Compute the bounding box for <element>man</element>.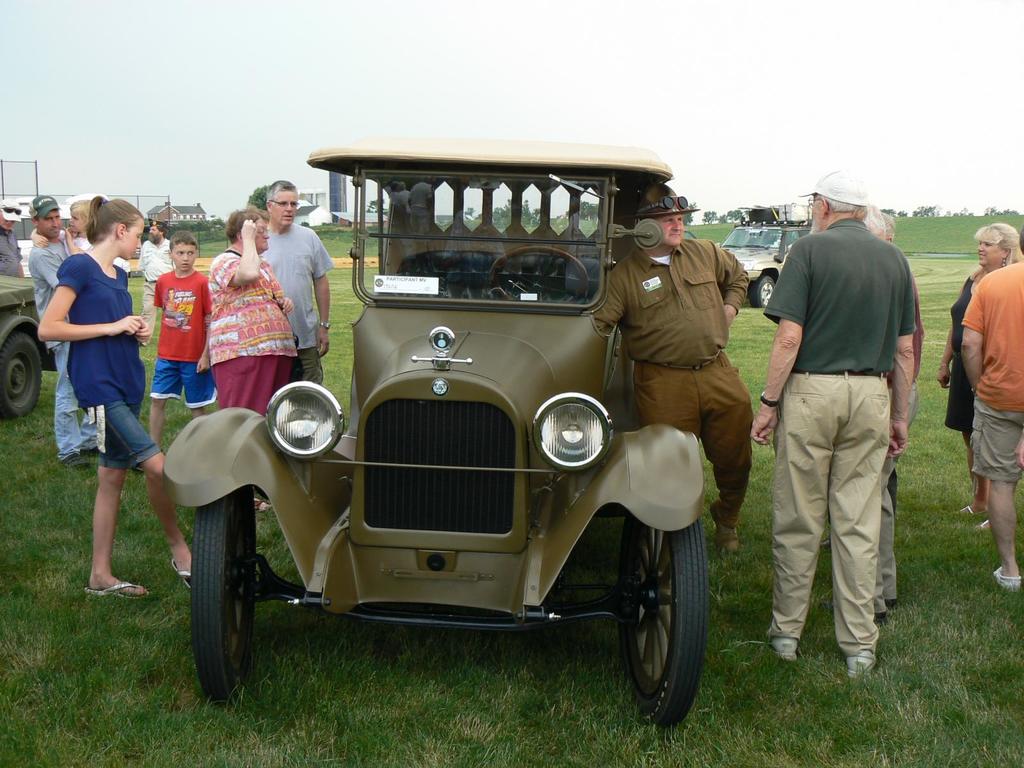
[749,187,918,676].
